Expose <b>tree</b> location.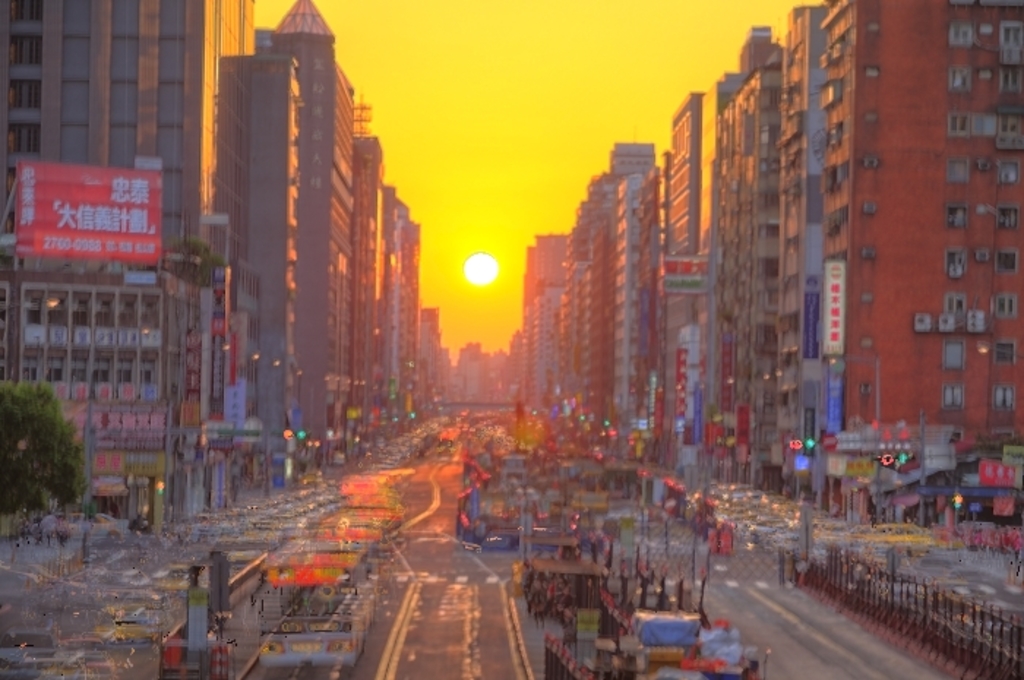
Exposed at Rect(0, 374, 110, 572).
